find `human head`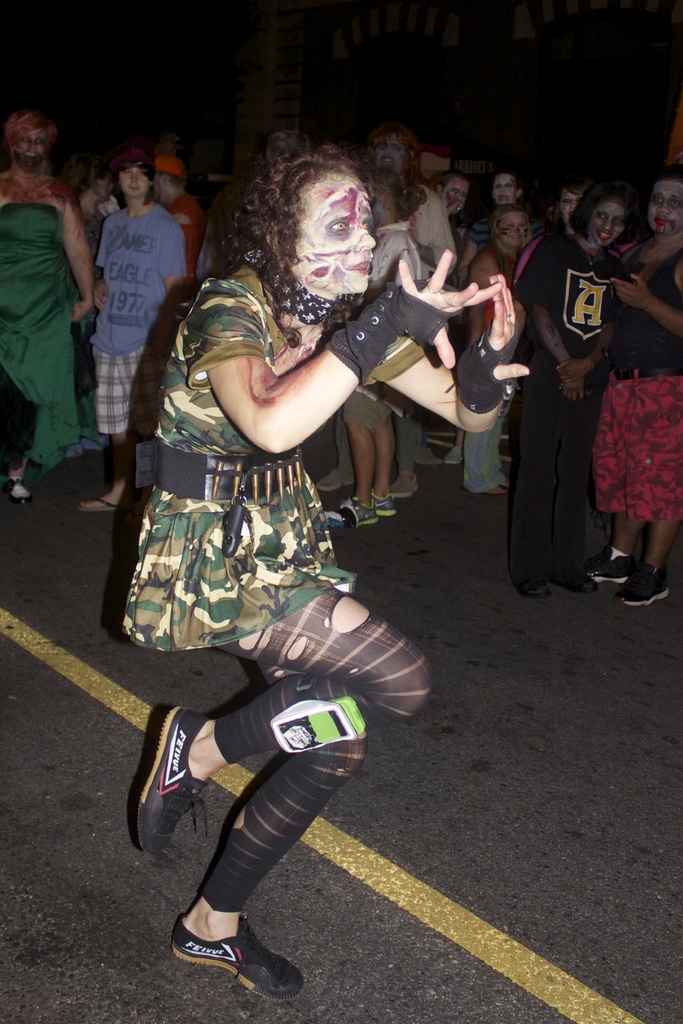
{"left": 242, "top": 140, "right": 395, "bottom": 292}
